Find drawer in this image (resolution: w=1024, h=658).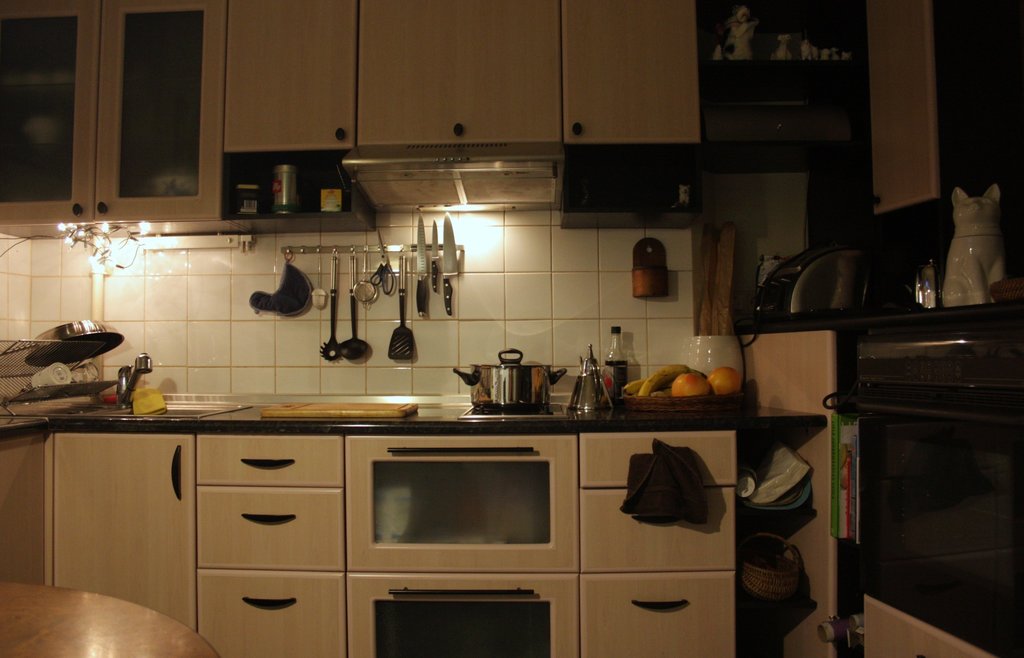
193 435 346 485.
